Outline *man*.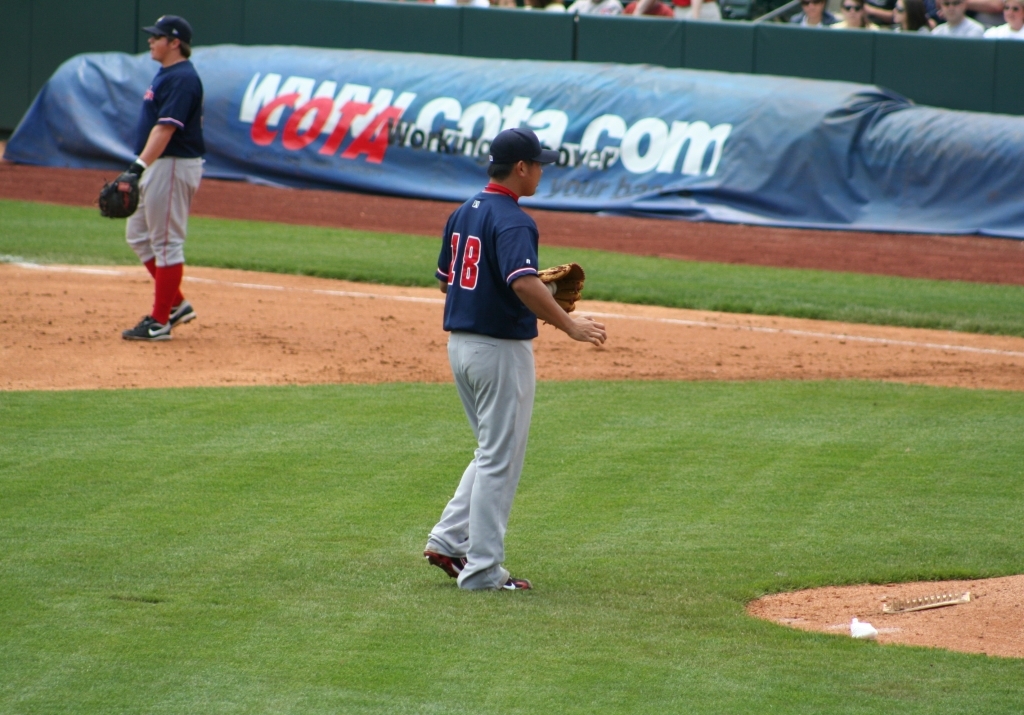
Outline: pyautogui.locateOnScreen(423, 132, 587, 608).
